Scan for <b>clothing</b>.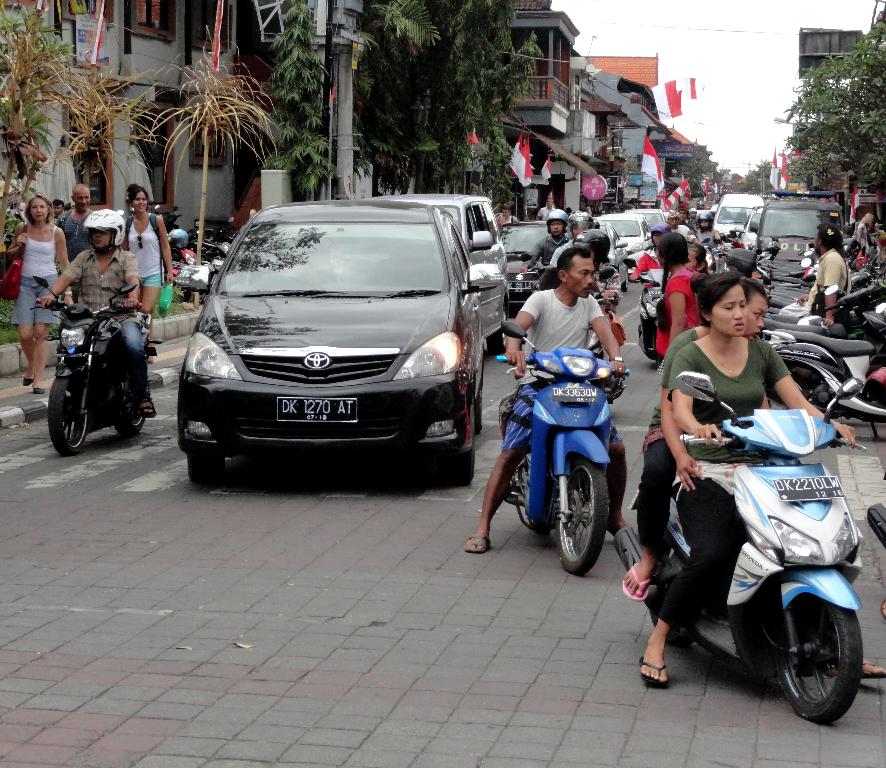
Scan result: l=630, t=326, r=708, b=556.
